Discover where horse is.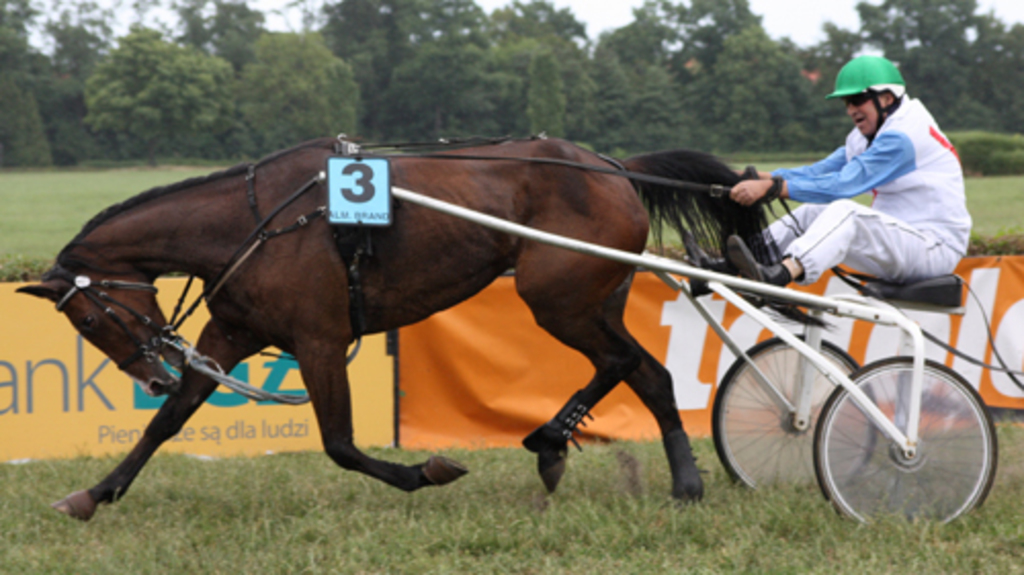
Discovered at (12,127,842,522).
